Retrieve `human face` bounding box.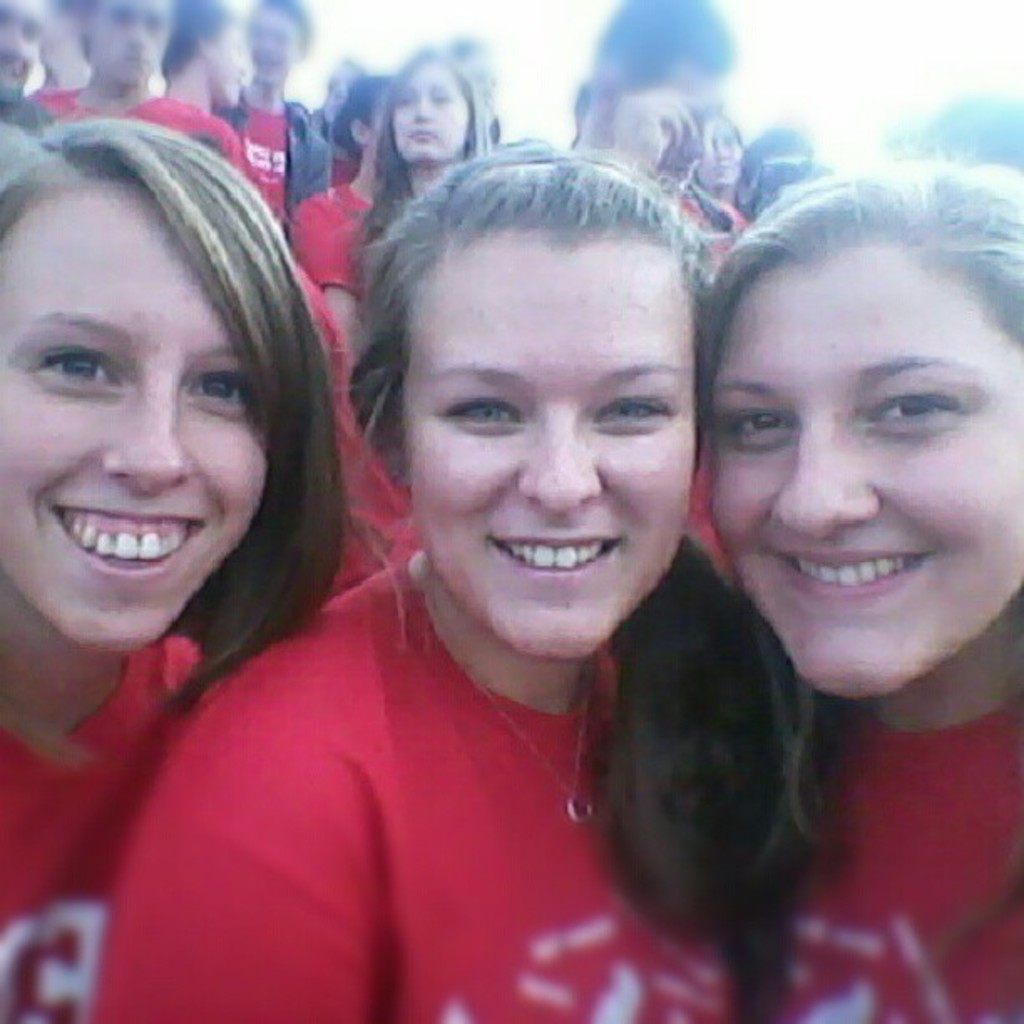
Bounding box: detection(407, 251, 699, 653).
